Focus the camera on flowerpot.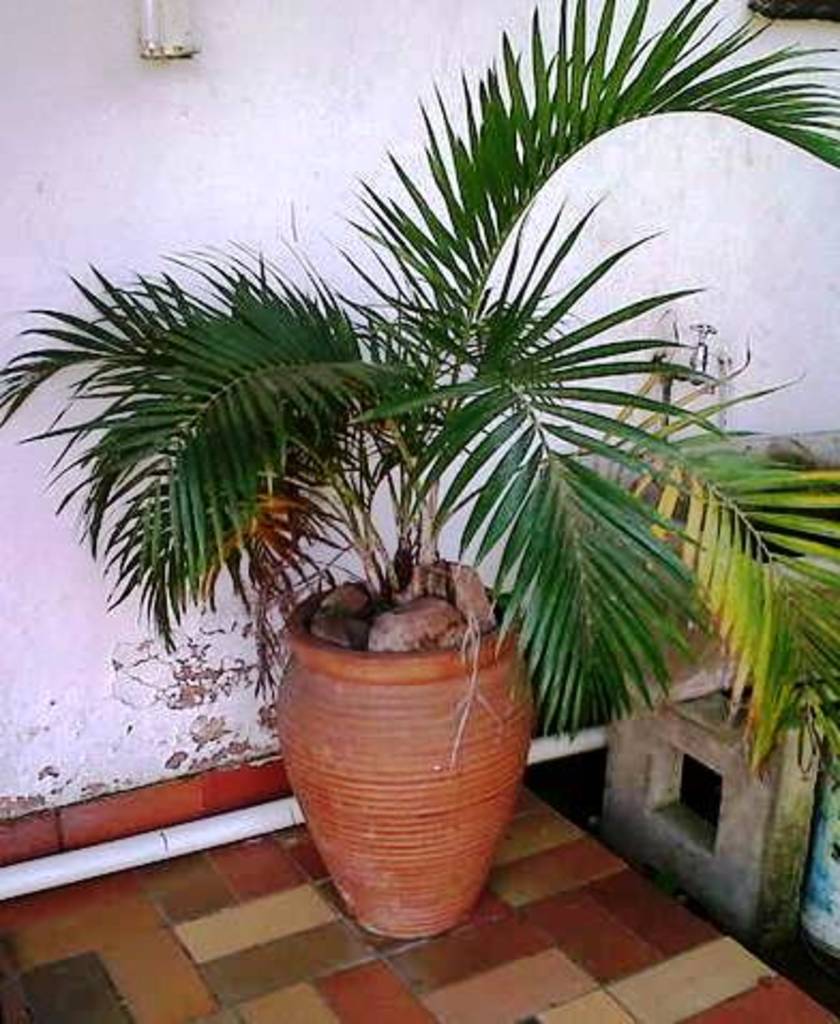
Focus region: x1=279 y1=587 x2=531 y2=925.
